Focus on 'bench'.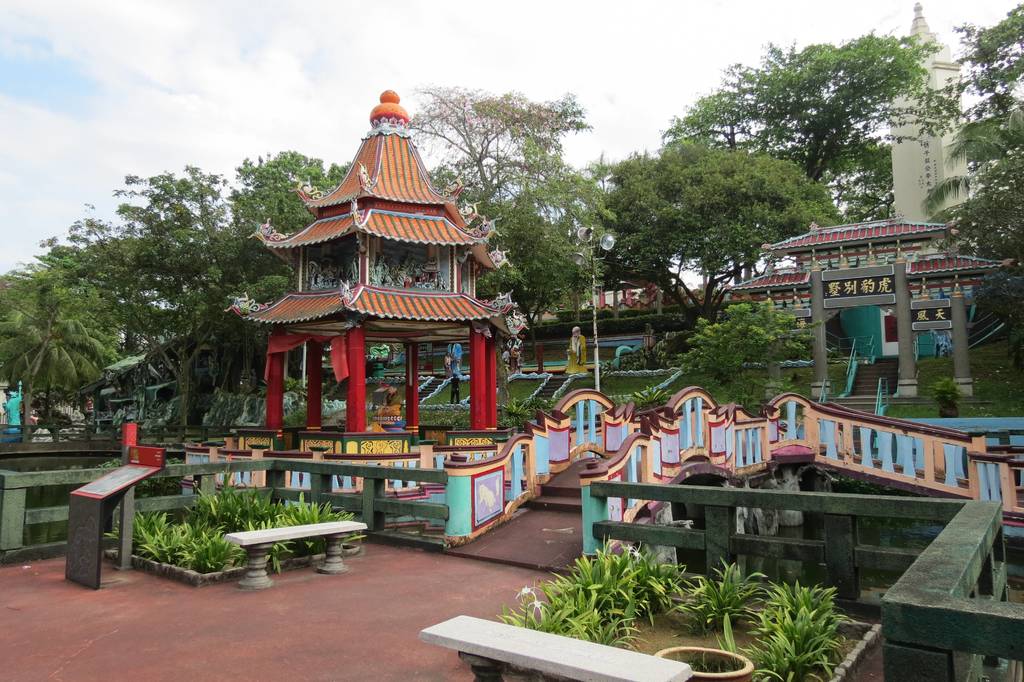
Focused at 225, 517, 369, 589.
